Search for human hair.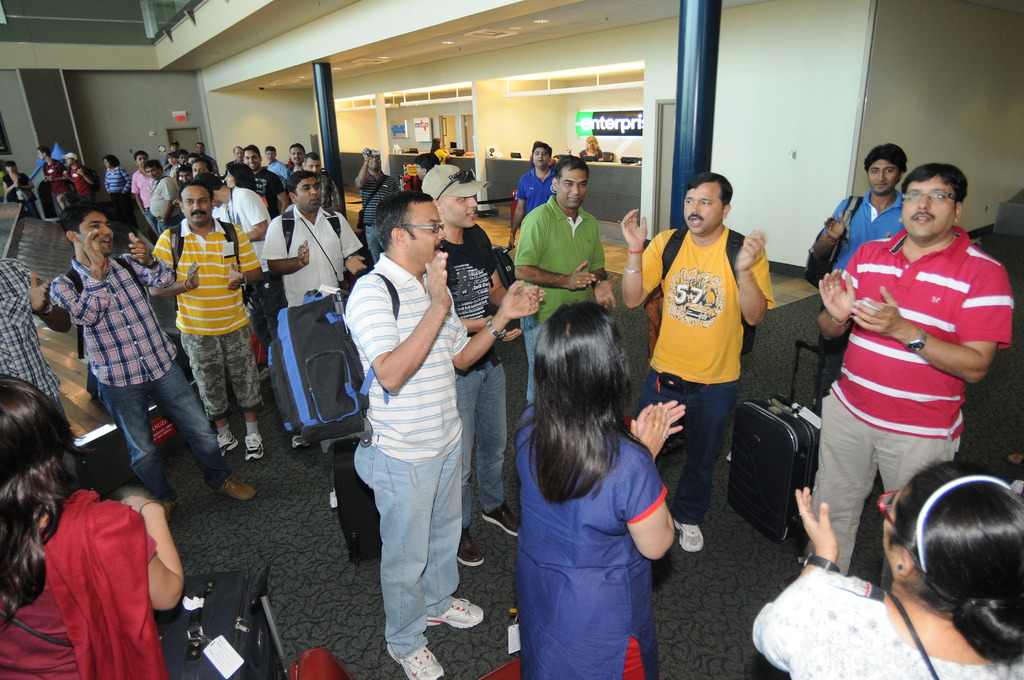
Found at crop(193, 158, 214, 175).
